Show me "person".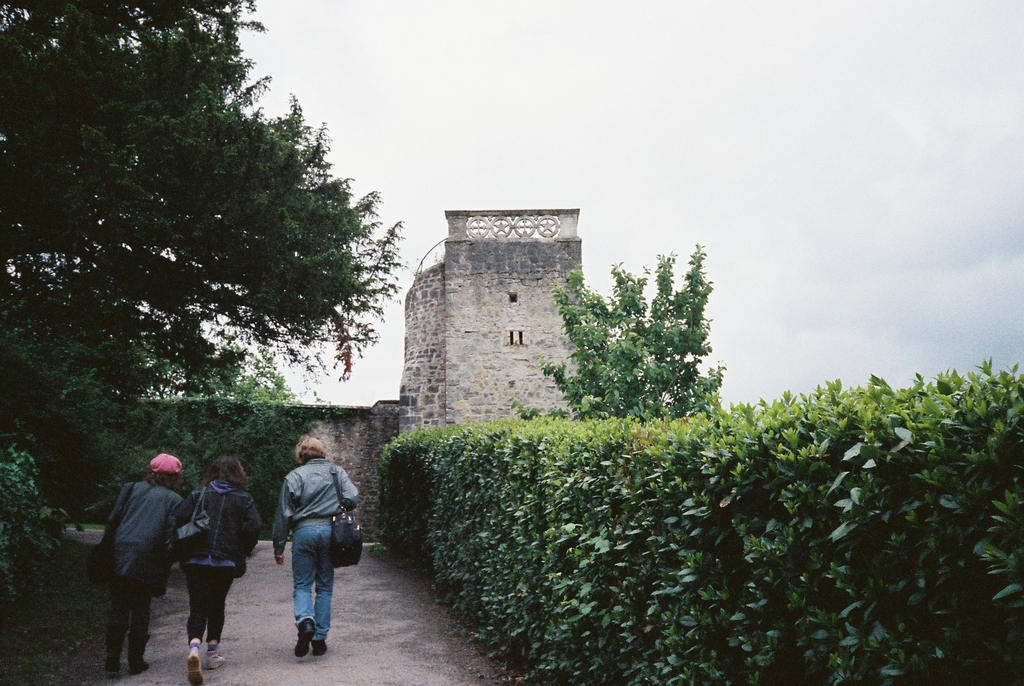
"person" is here: rect(268, 430, 351, 662).
